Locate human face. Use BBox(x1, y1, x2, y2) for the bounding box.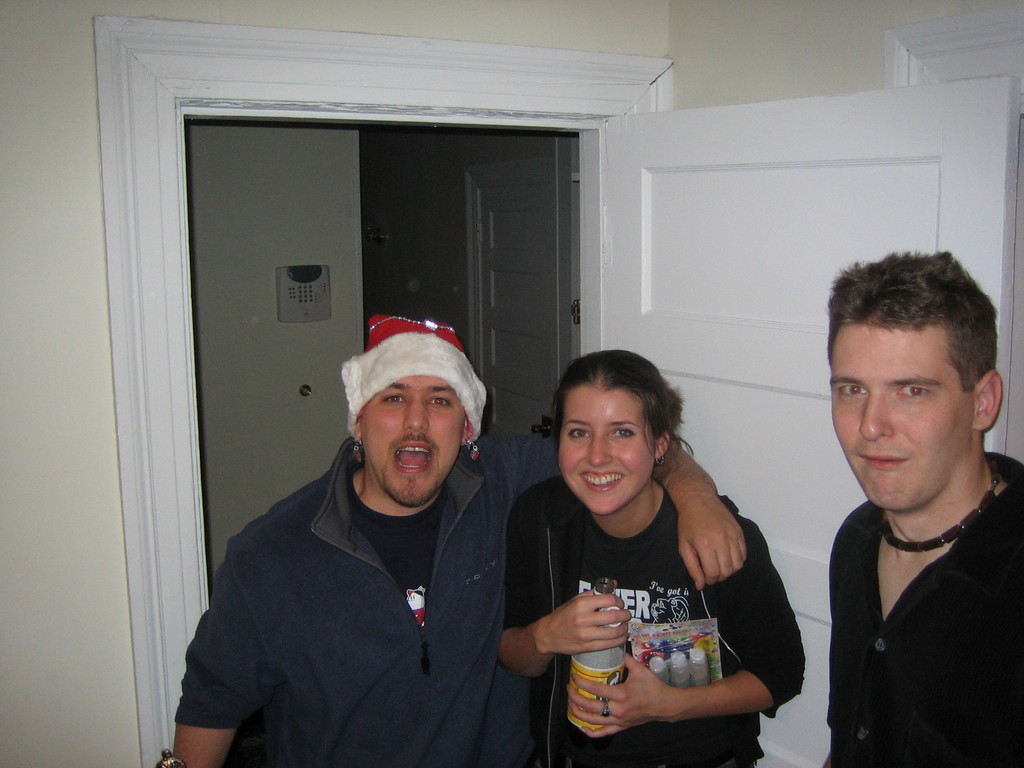
BBox(558, 383, 654, 515).
